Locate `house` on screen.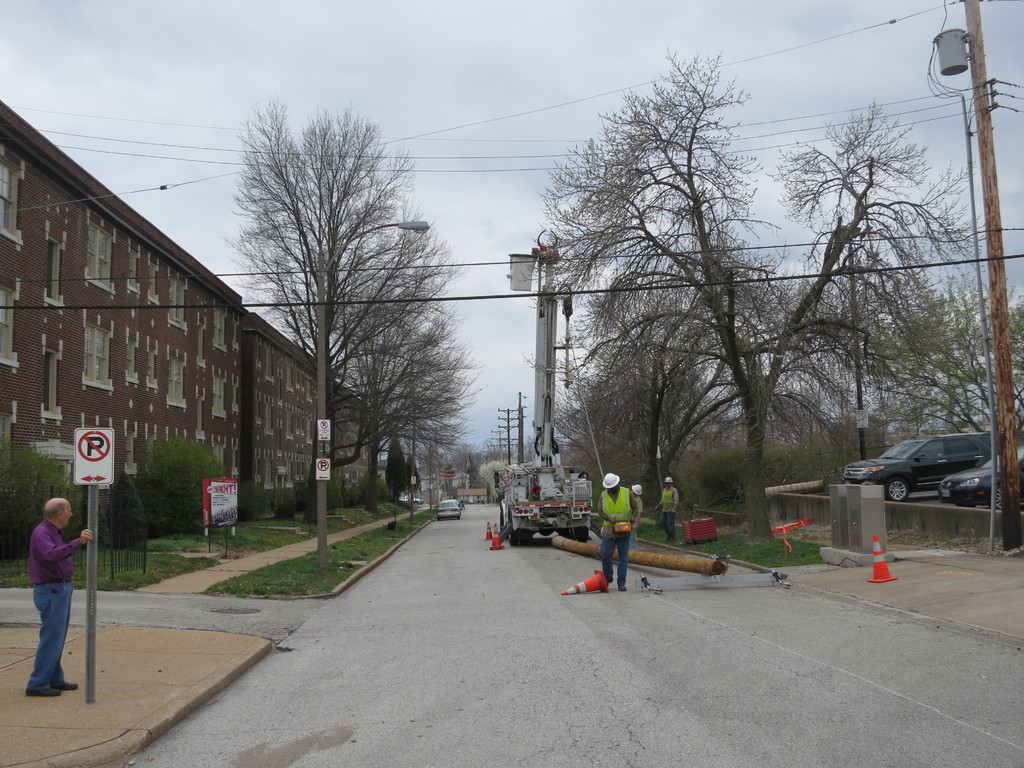
On screen at 330:368:379:499.
